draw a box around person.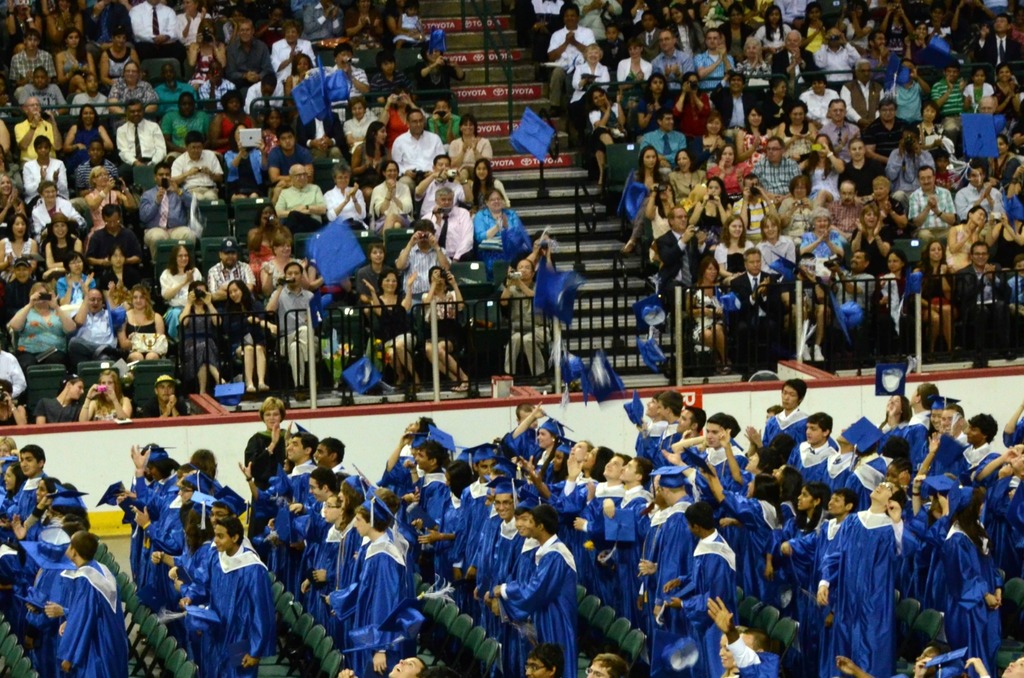
detection(920, 236, 954, 352).
